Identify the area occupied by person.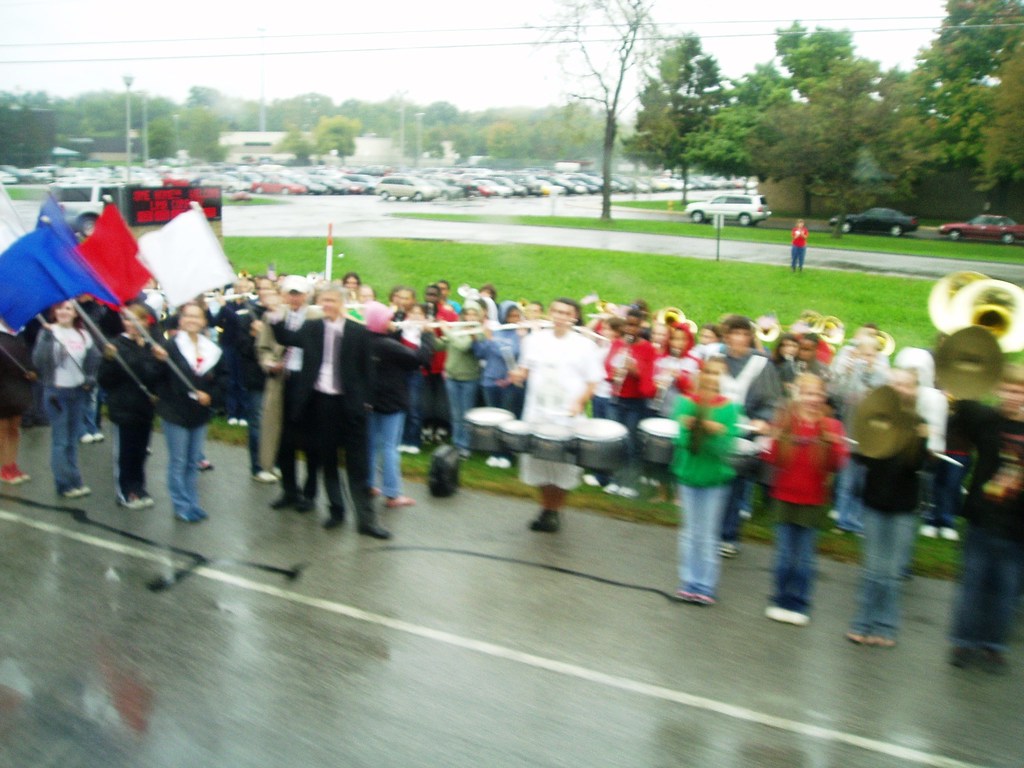
Area: l=788, t=209, r=808, b=276.
